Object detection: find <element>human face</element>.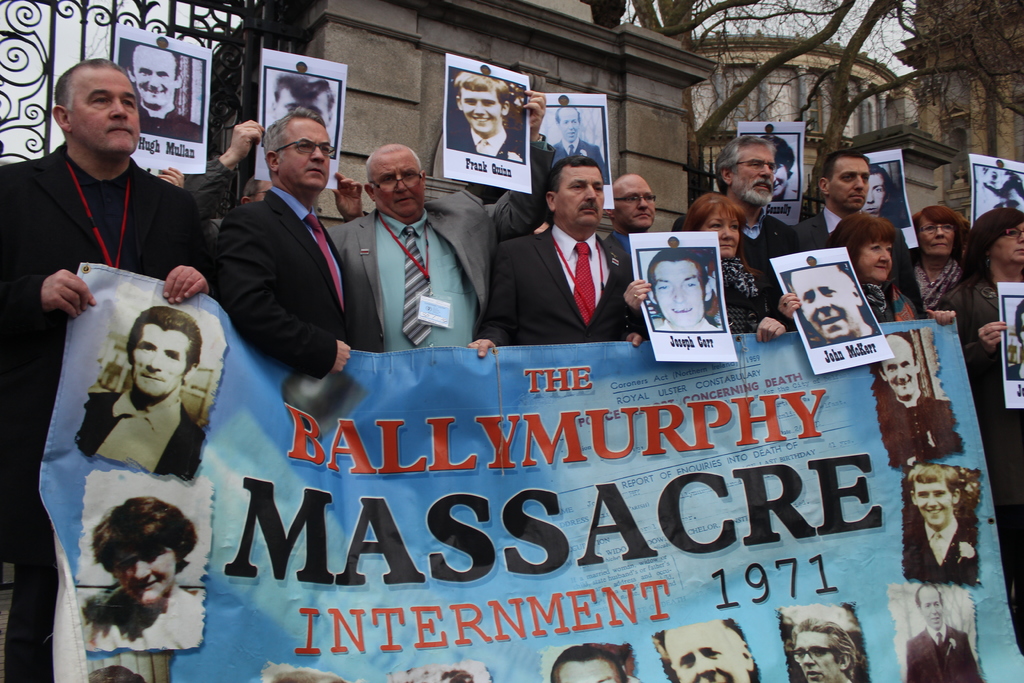
BBox(115, 547, 181, 601).
